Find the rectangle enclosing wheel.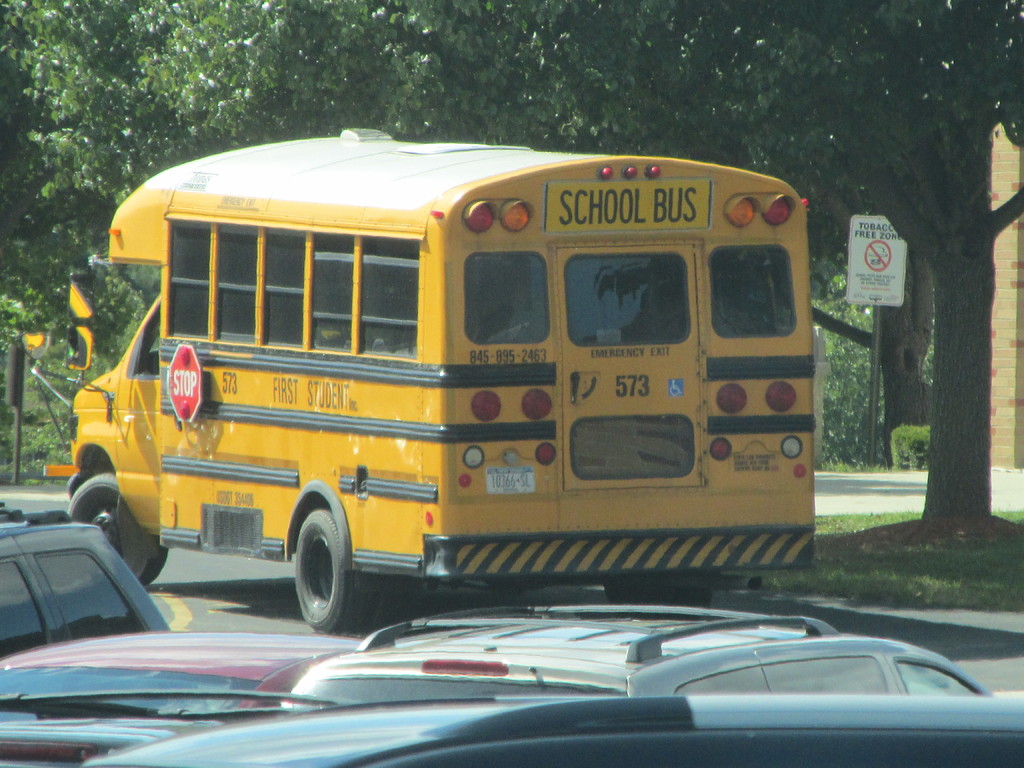
l=596, t=579, r=720, b=610.
